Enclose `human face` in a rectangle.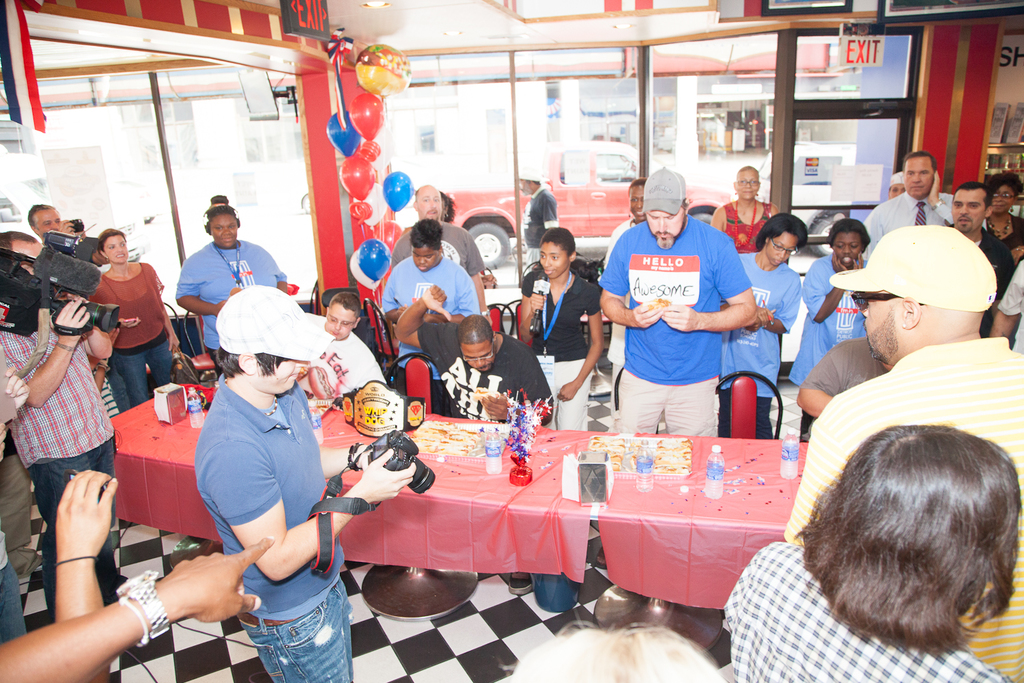
{"x1": 457, "y1": 341, "x2": 498, "y2": 374}.
